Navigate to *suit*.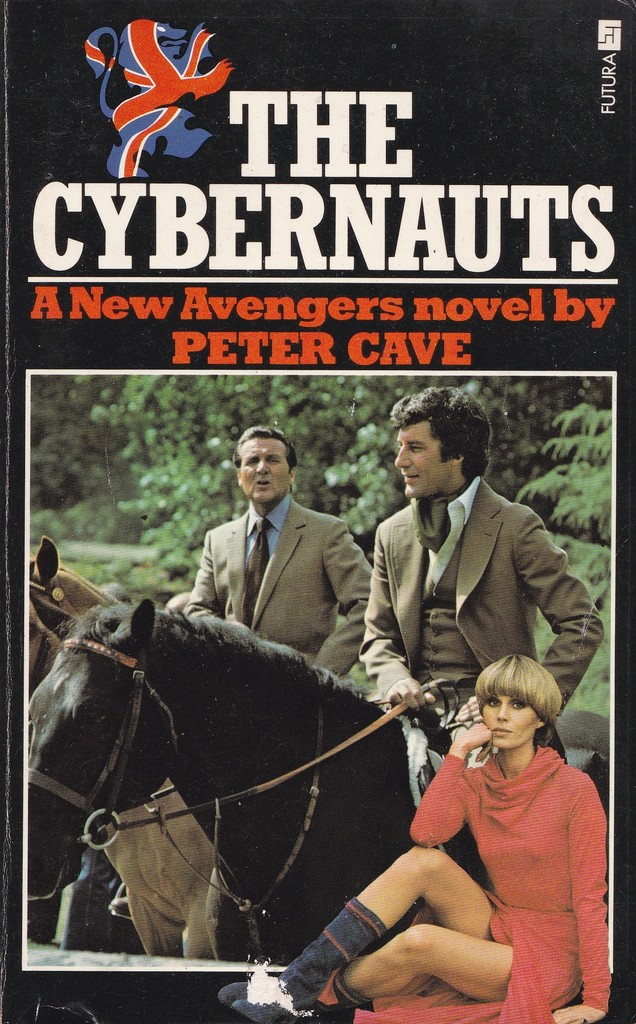
Navigation target: [left=174, top=495, right=370, bottom=685].
